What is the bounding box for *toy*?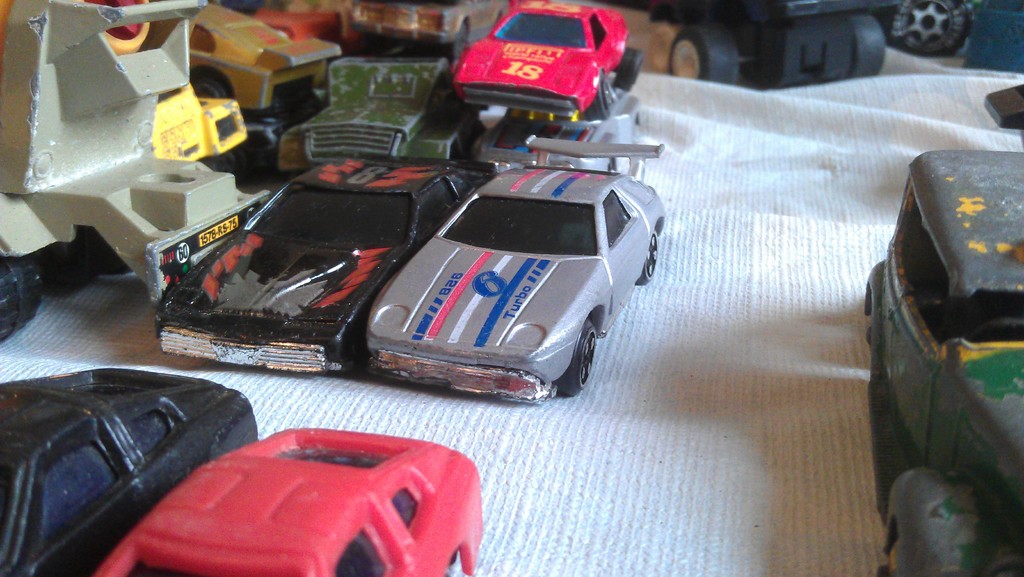
<bbox>865, 149, 1023, 576</bbox>.
